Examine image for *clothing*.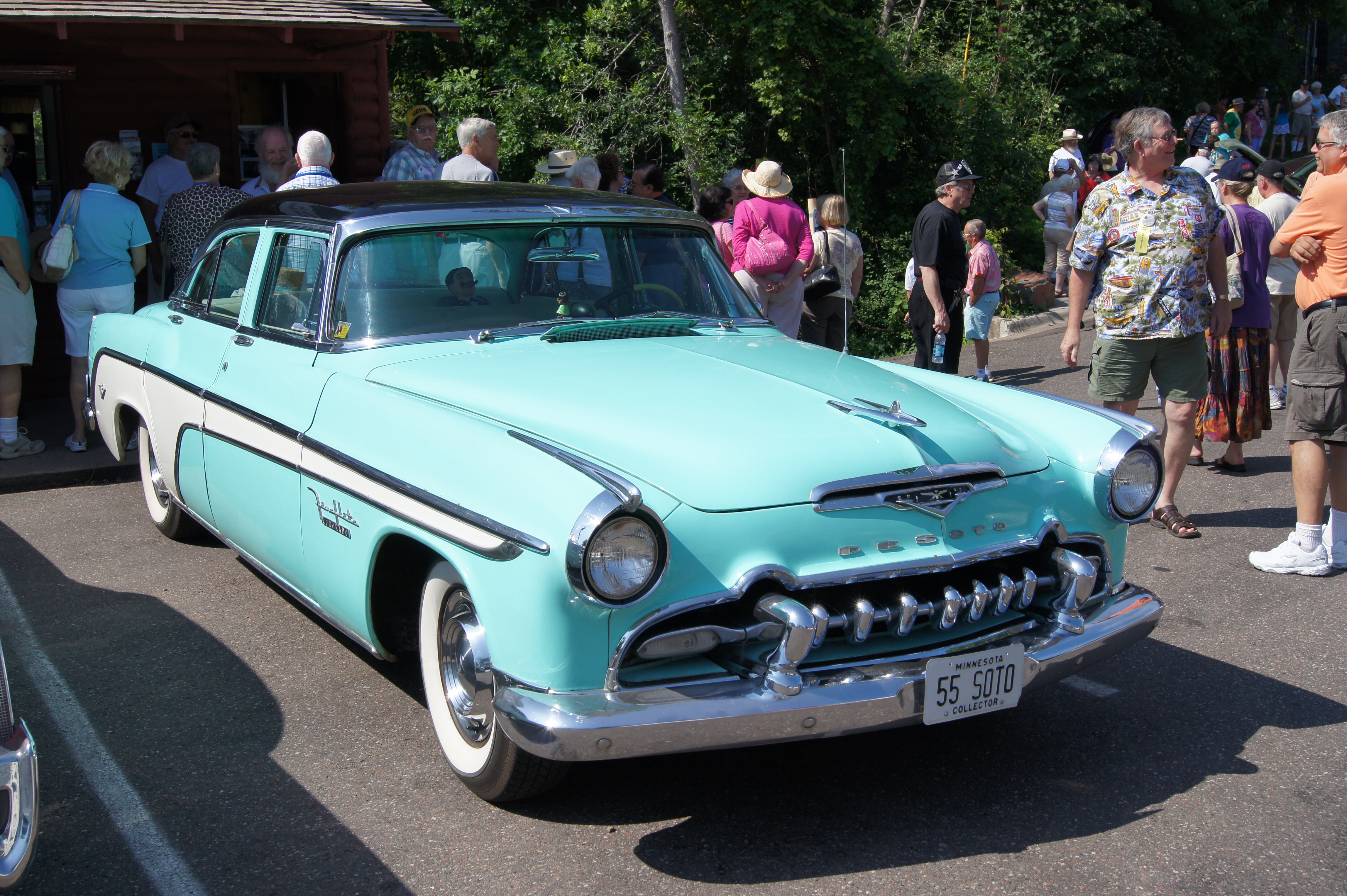
Examination result: box=[71, 51, 79, 57].
